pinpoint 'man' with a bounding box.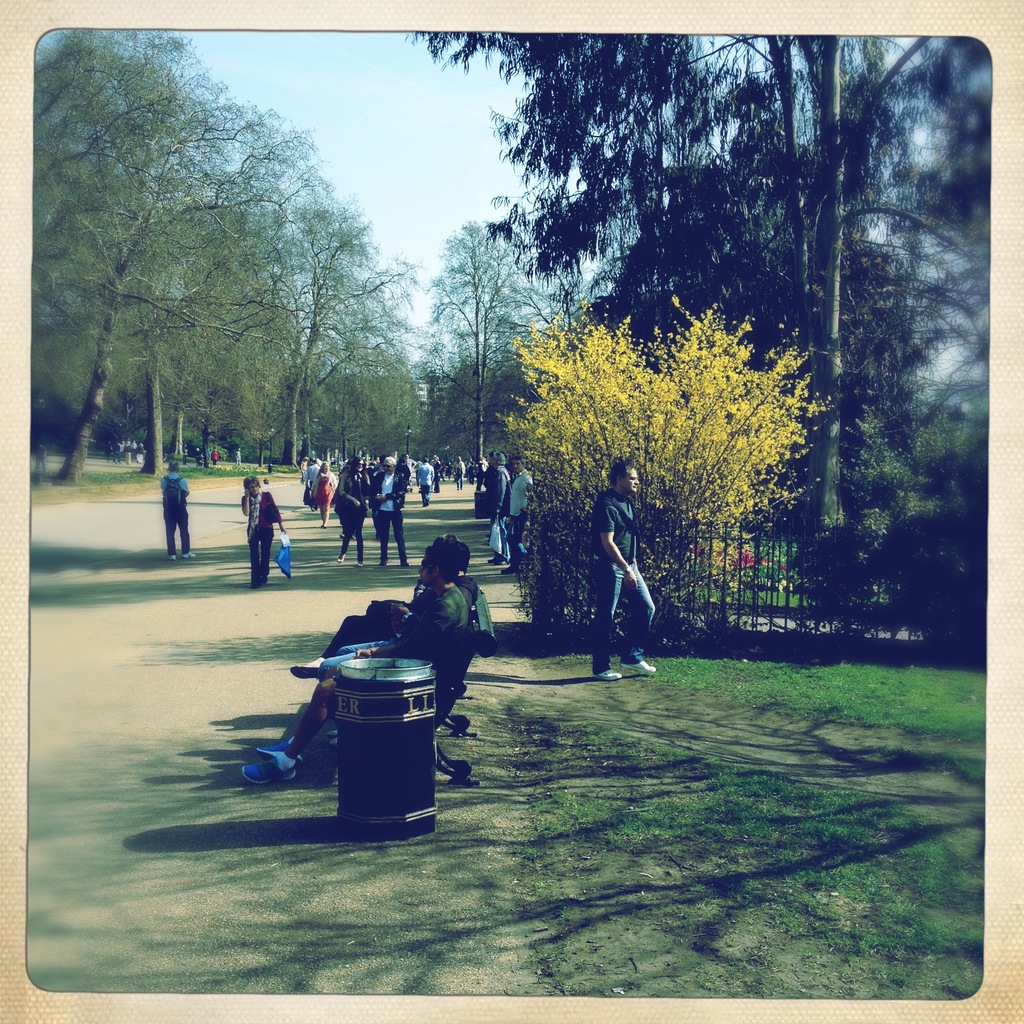
region(307, 460, 319, 513).
